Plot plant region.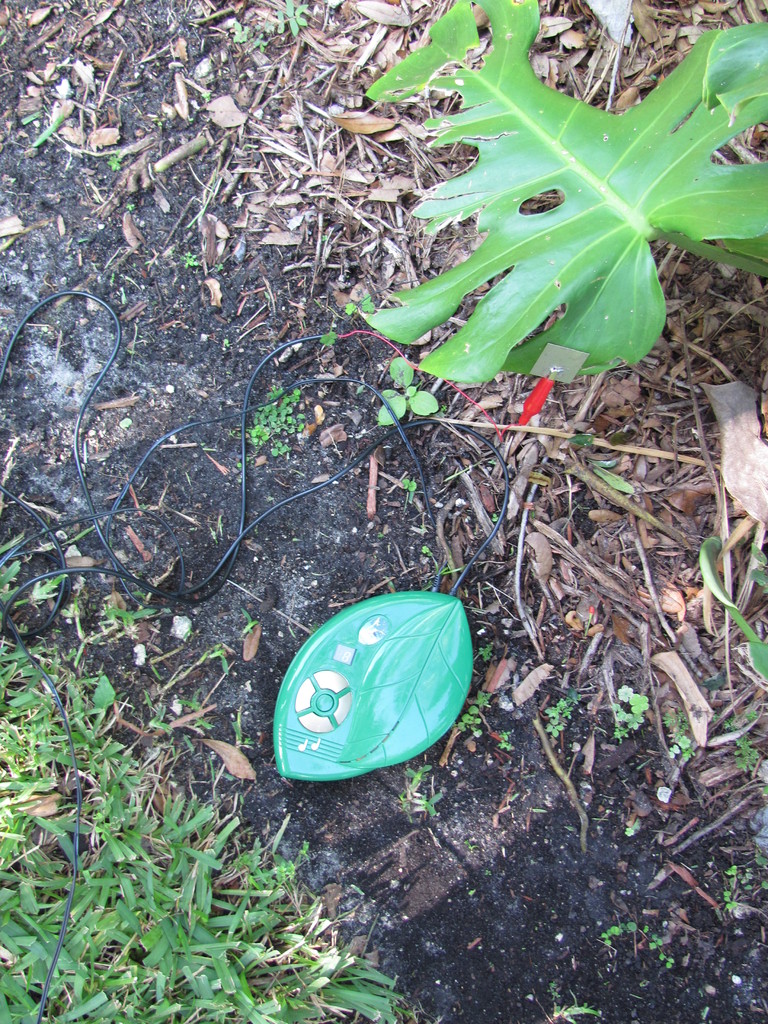
Plotted at 177 252 198 271.
